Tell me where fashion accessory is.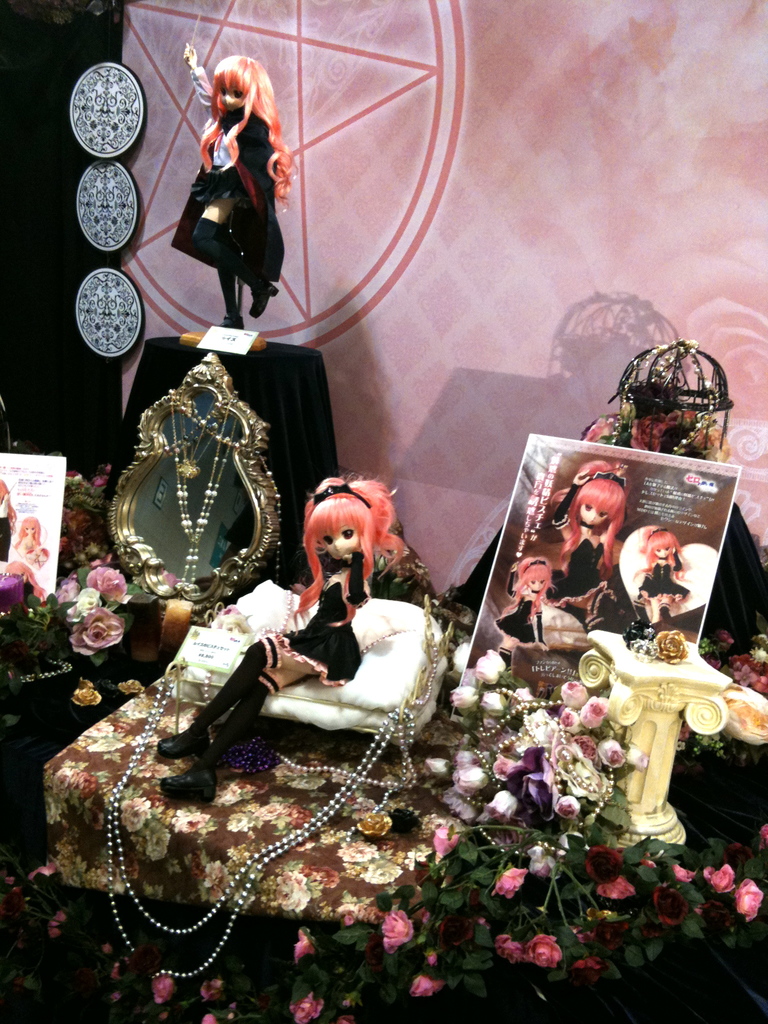
fashion accessory is at (498, 644, 511, 671).
